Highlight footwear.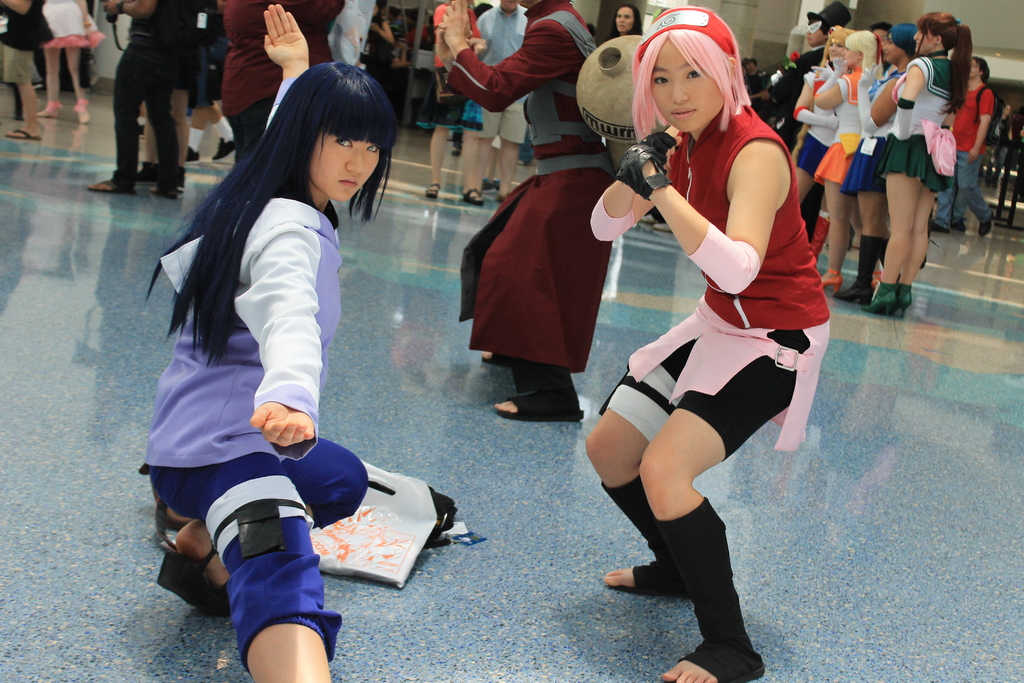
Highlighted region: 140:119:150:142.
